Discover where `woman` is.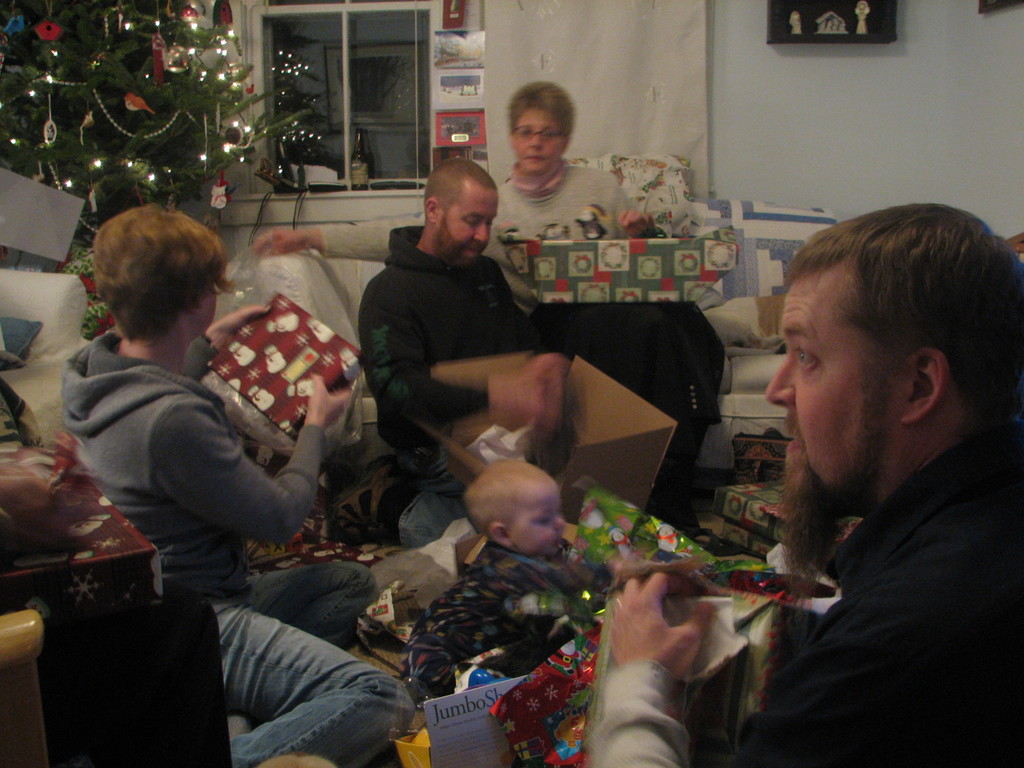
Discovered at (56, 204, 420, 767).
